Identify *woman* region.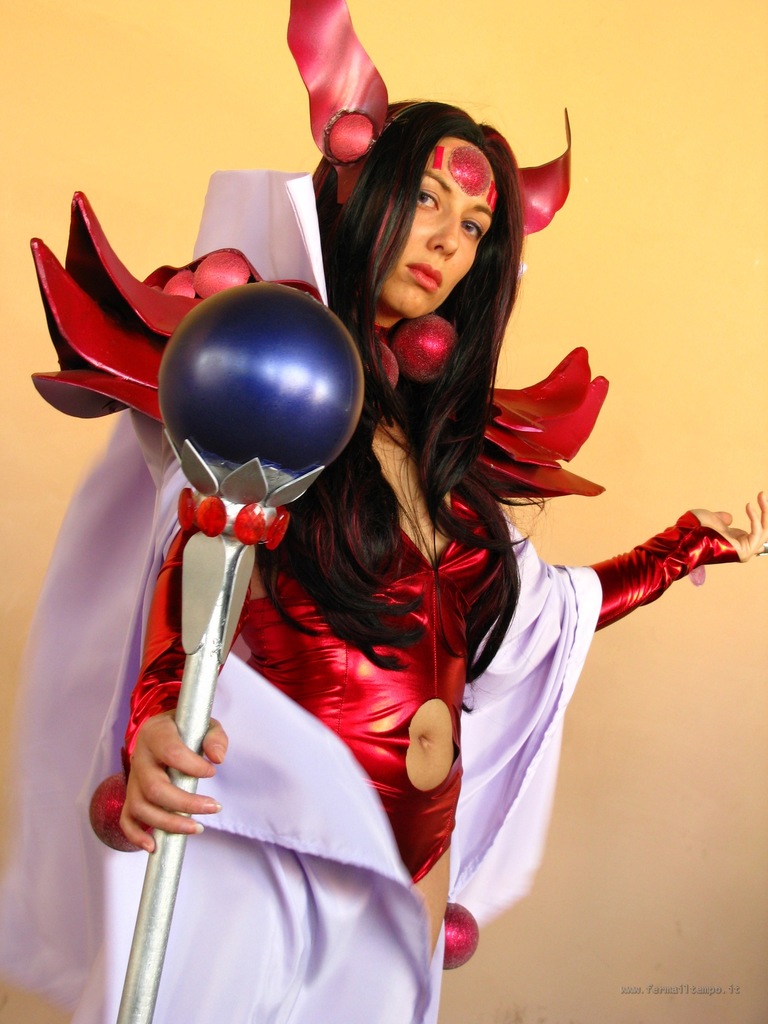
Region: {"x1": 0, "y1": 0, "x2": 767, "y2": 1023}.
